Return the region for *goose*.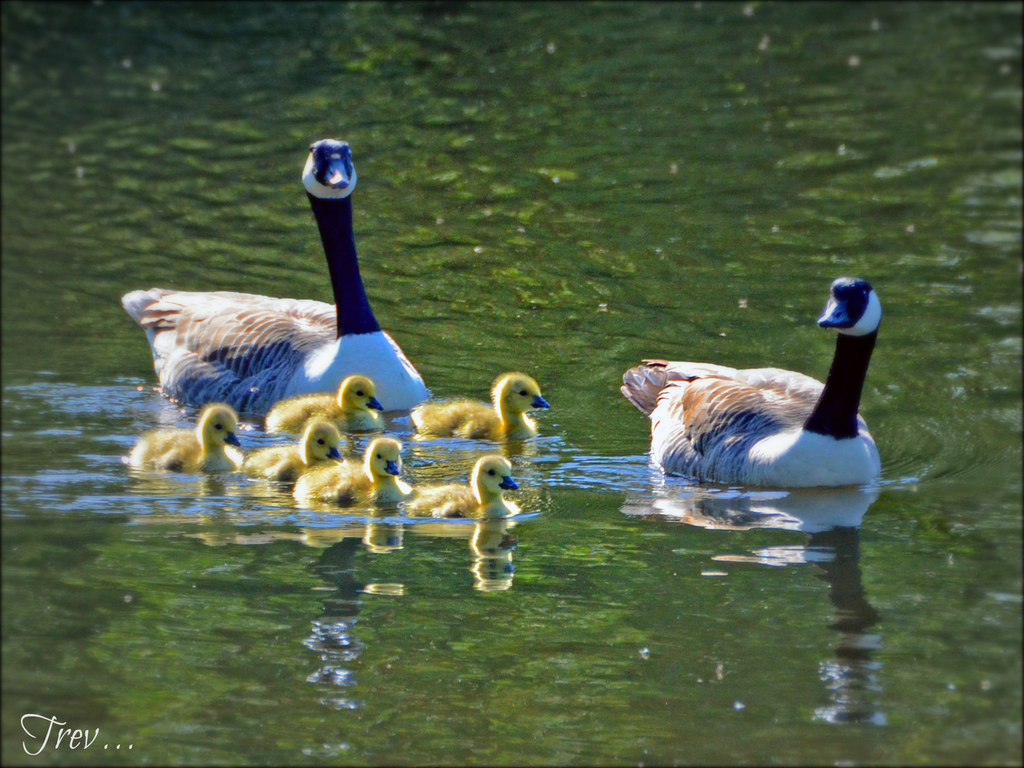
{"left": 236, "top": 415, "right": 345, "bottom": 479}.
